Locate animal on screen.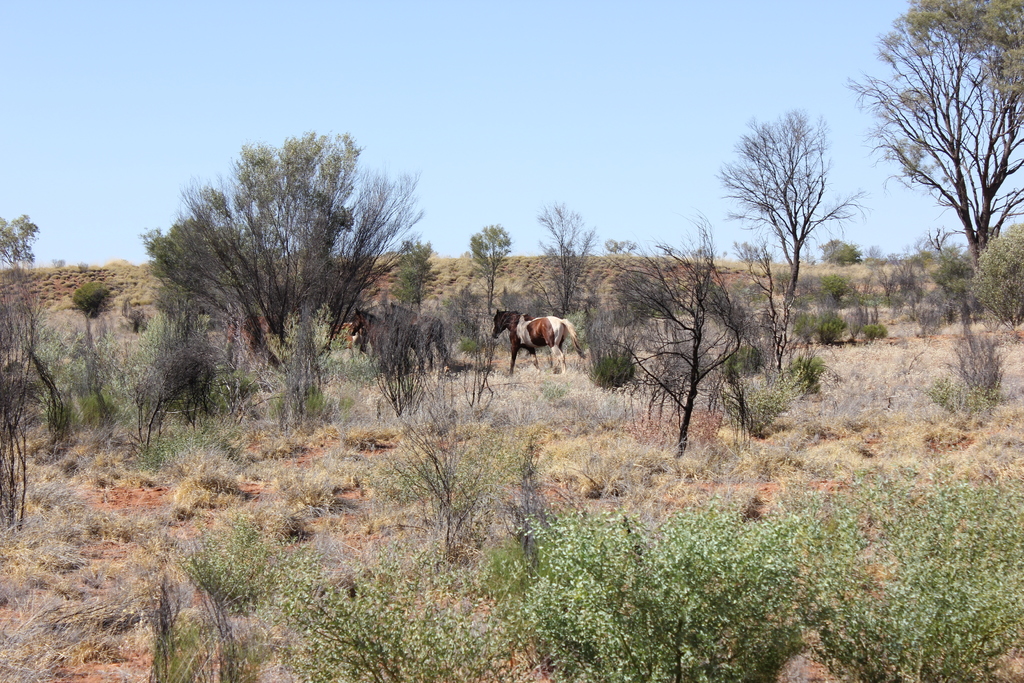
On screen at region(345, 308, 445, 378).
